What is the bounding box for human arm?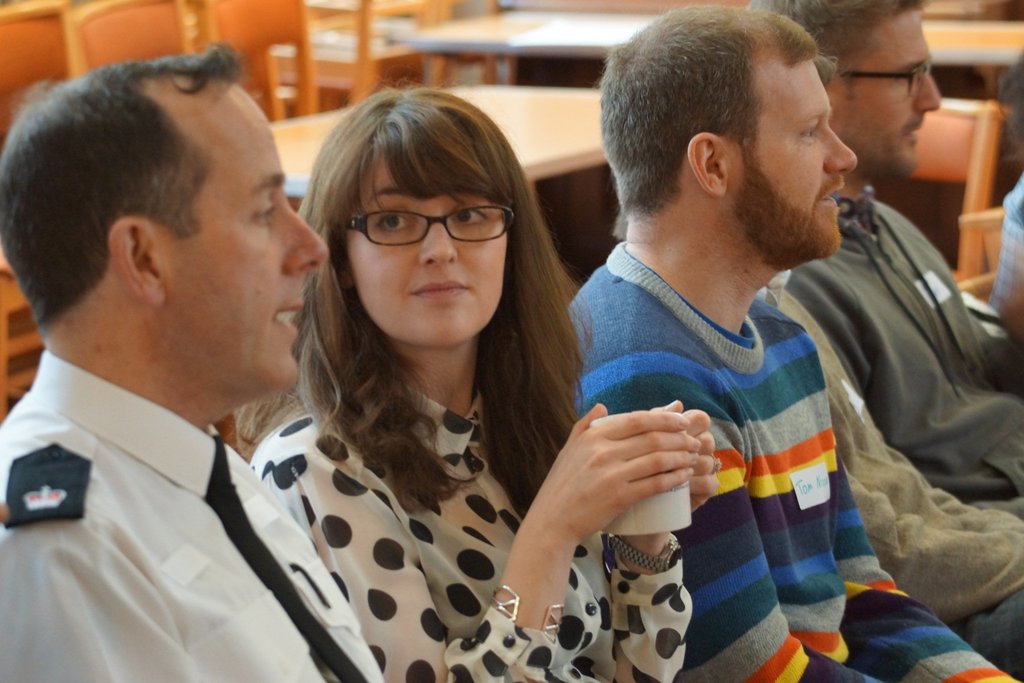
rect(817, 417, 1023, 679).
